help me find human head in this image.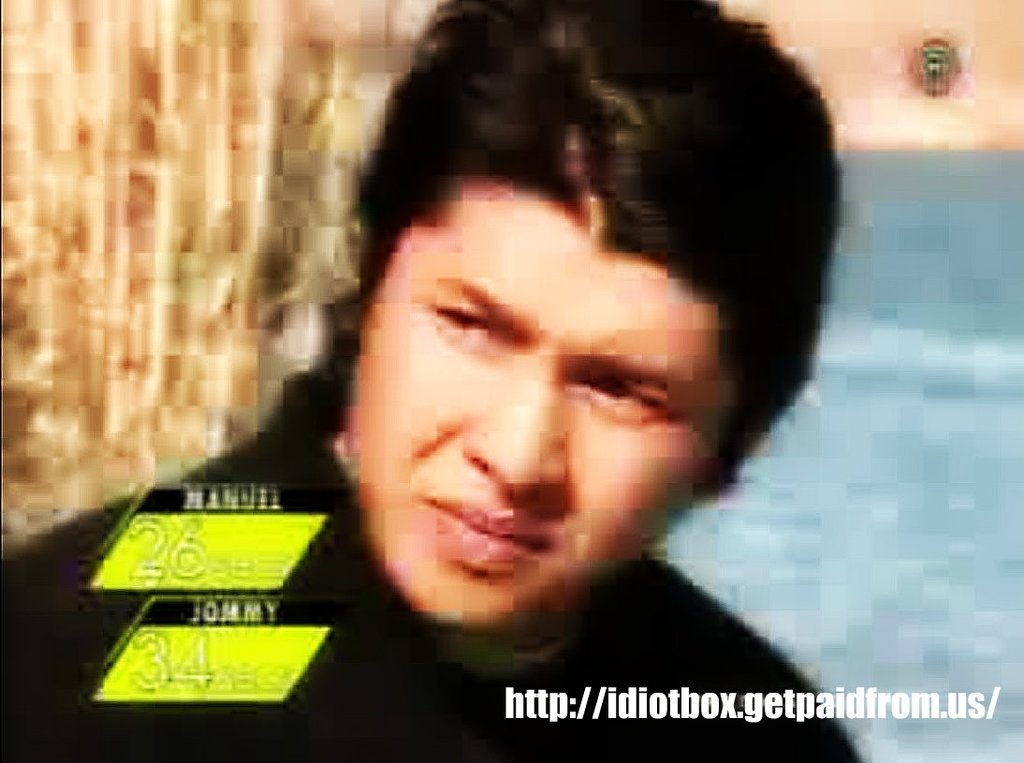
Found it: l=321, t=0, r=817, b=650.
